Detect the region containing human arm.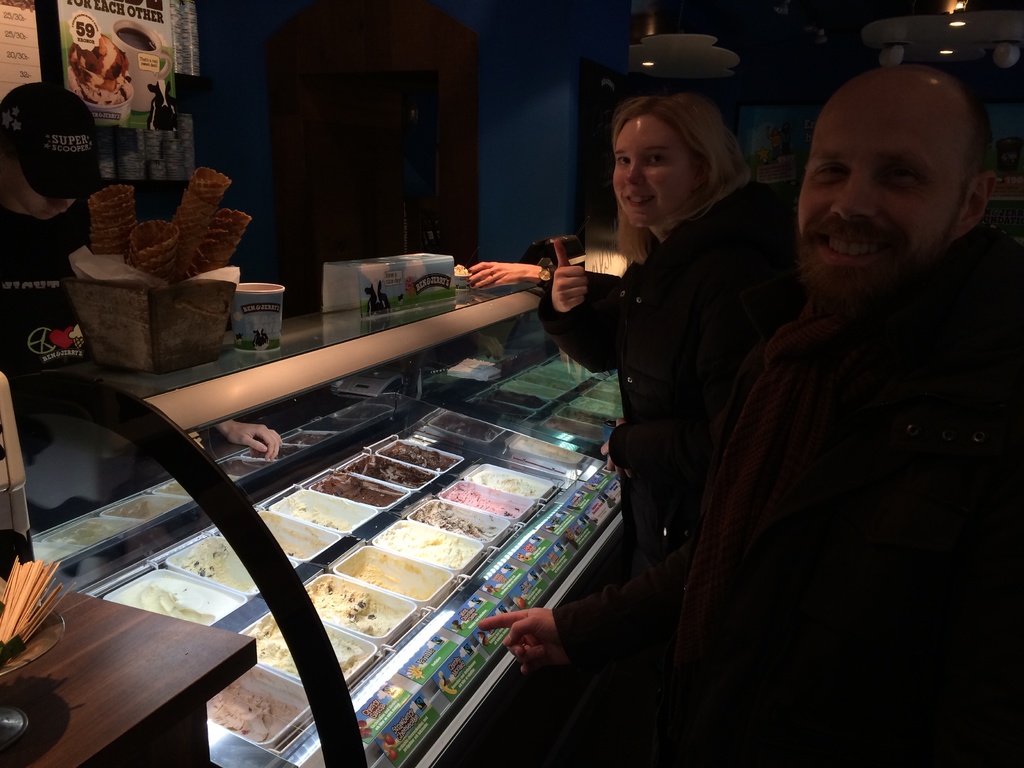
bbox=(463, 255, 546, 283).
